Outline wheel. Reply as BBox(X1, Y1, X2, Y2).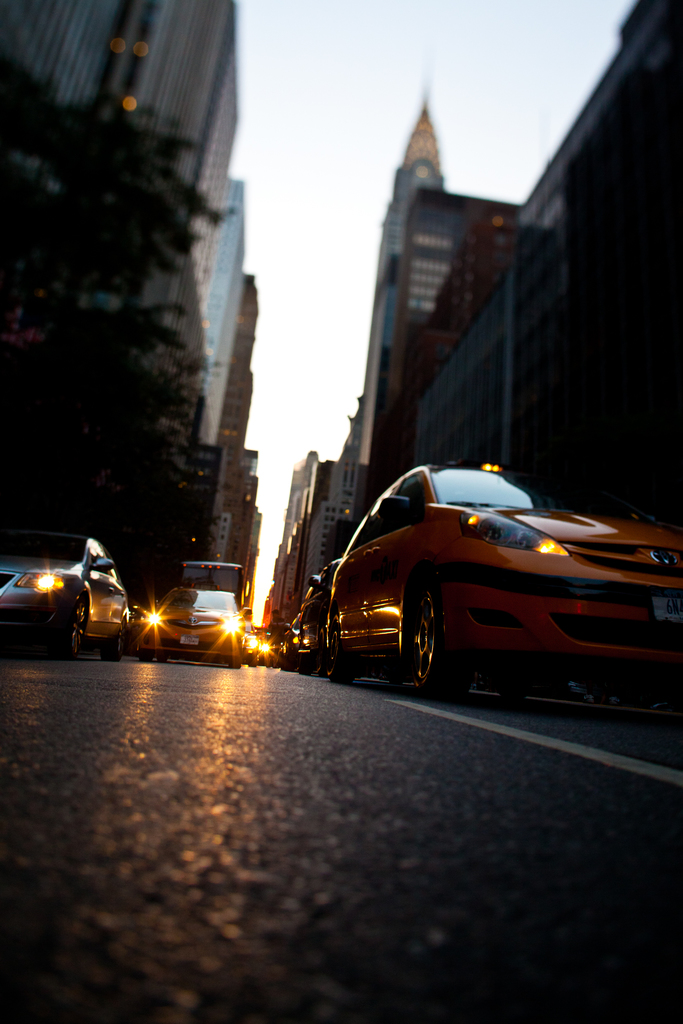
BBox(414, 588, 461, 699).
